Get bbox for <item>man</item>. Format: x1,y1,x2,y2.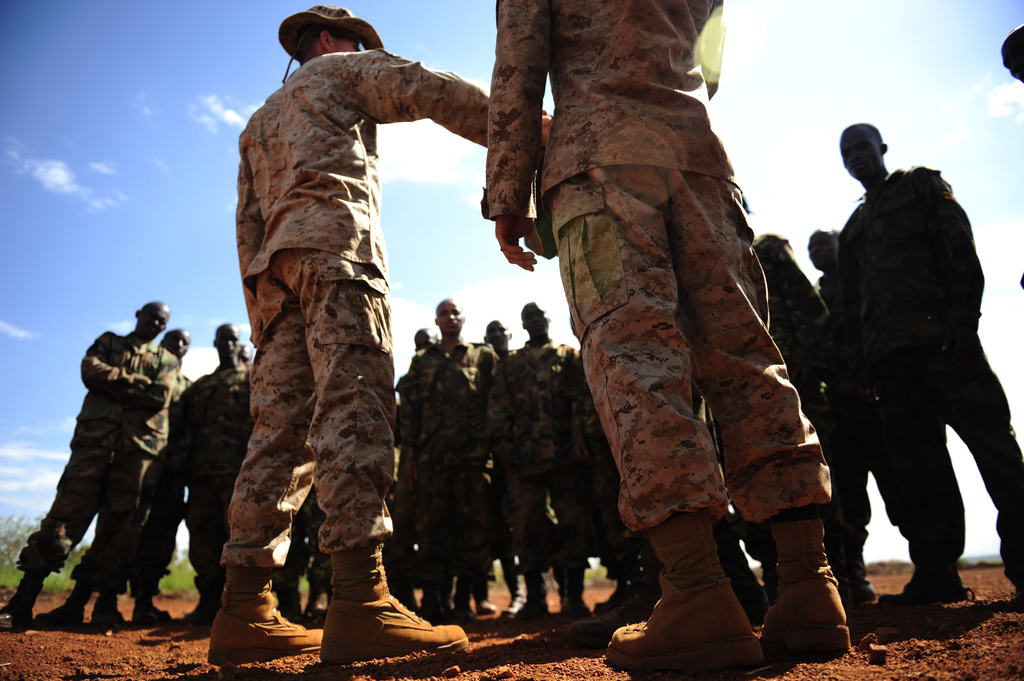
481,0,859,680.
